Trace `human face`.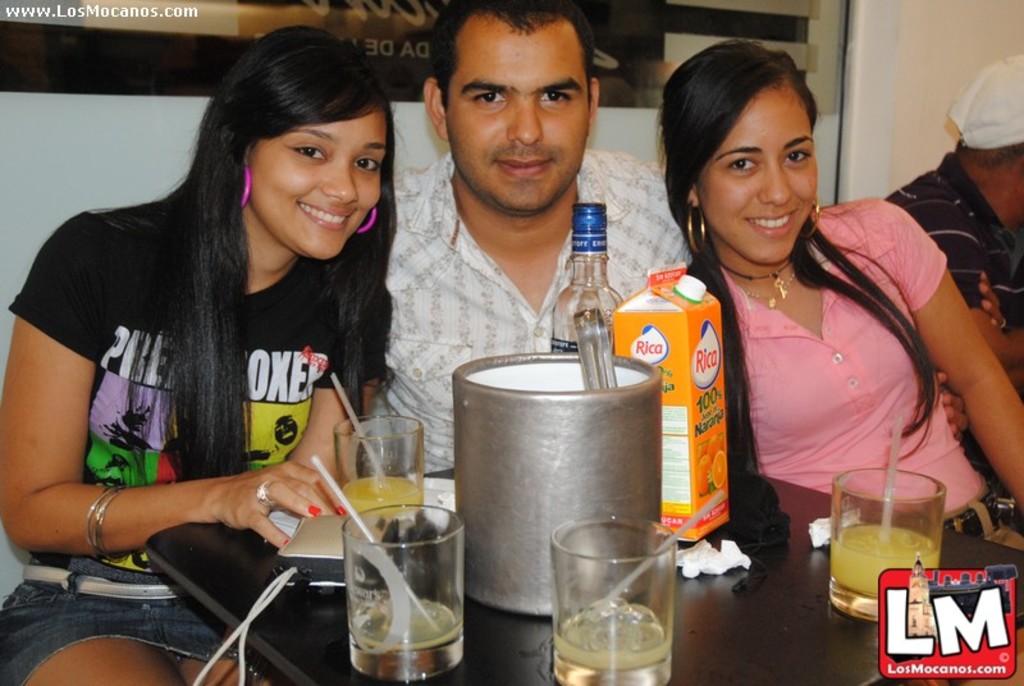
Traced to l=257, t=109, r=389, b=259.
